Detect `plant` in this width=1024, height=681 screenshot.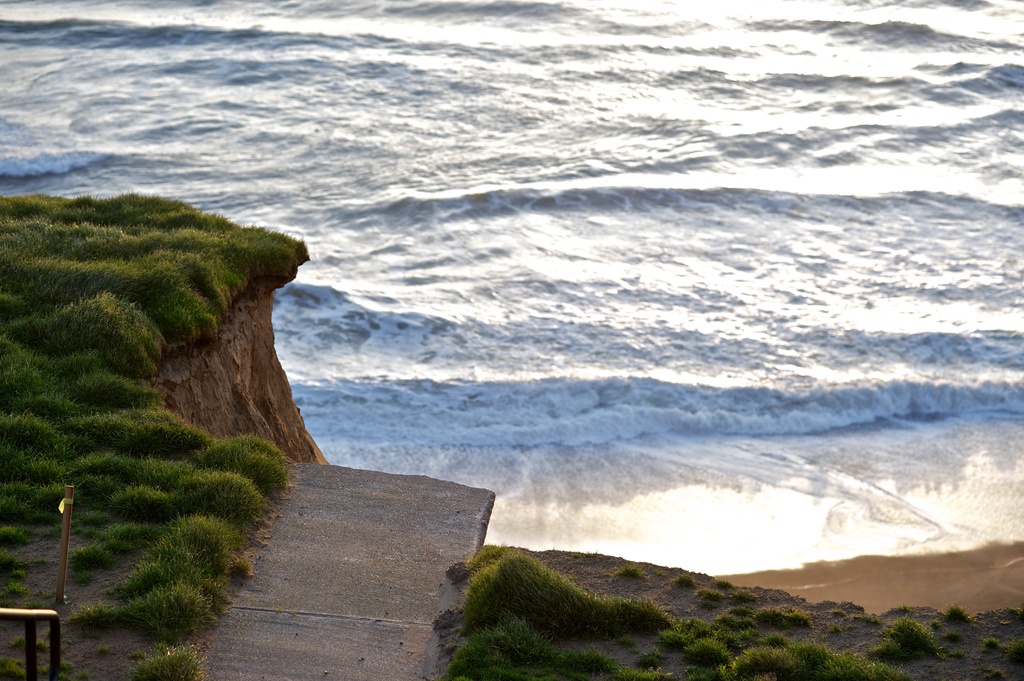
Detection: [left=675, top=575, right=702, bottom=587].
